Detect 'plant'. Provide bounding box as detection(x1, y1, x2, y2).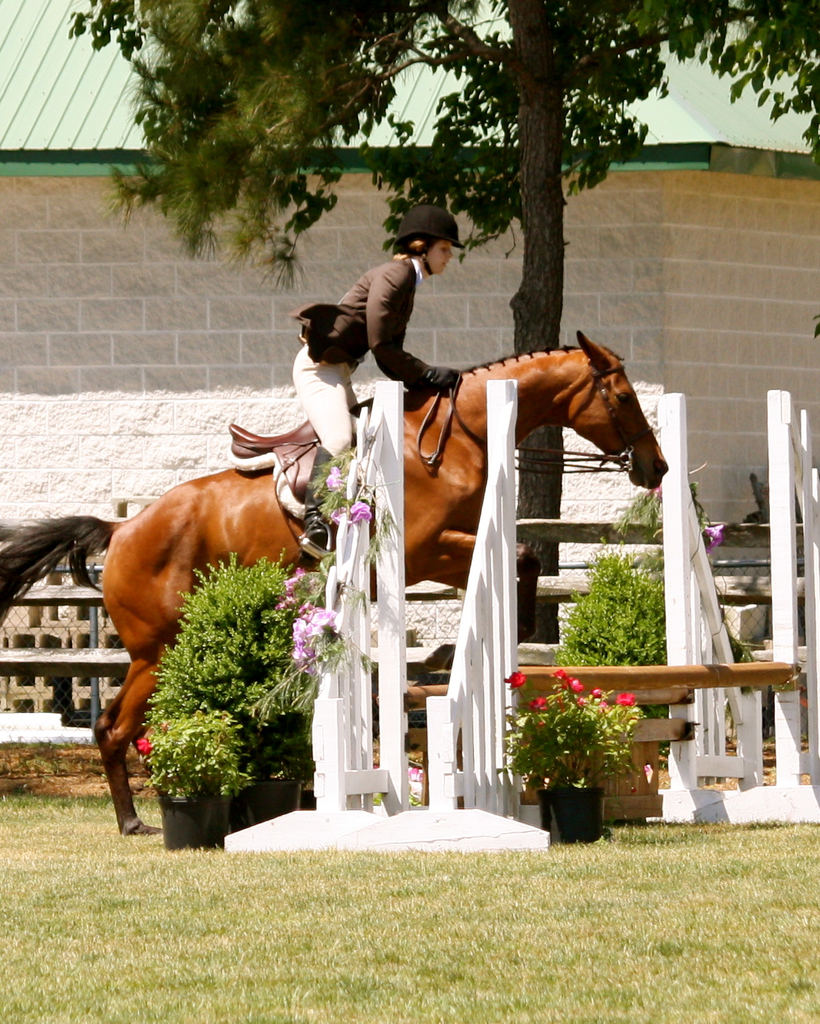
detection(559, 530, 673, 668).
